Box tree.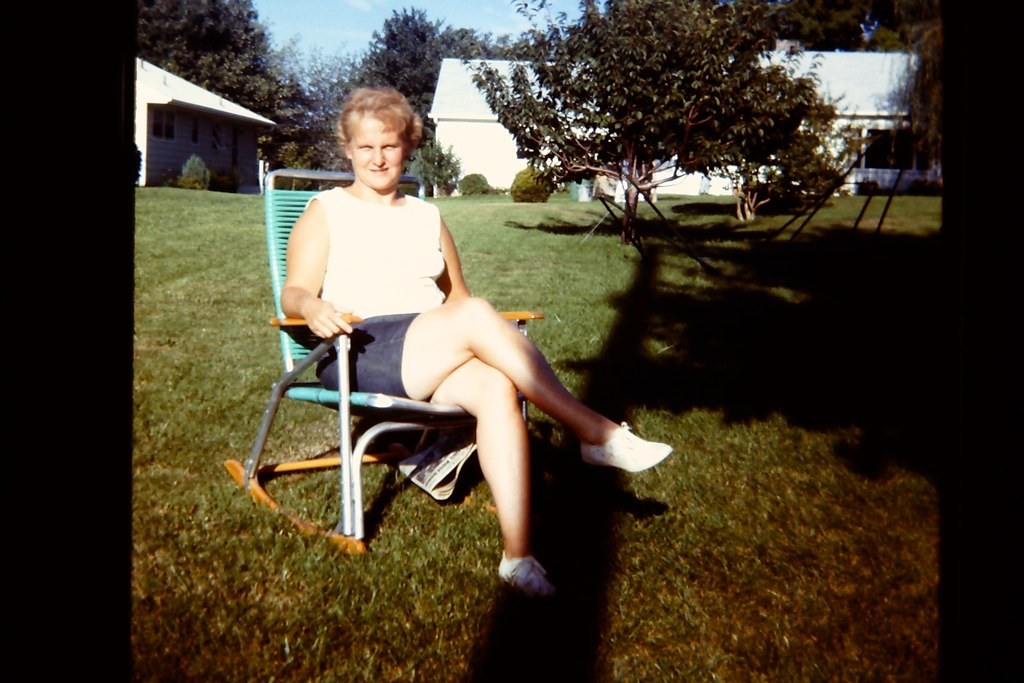
Rect(488, 0, 837, 232).
